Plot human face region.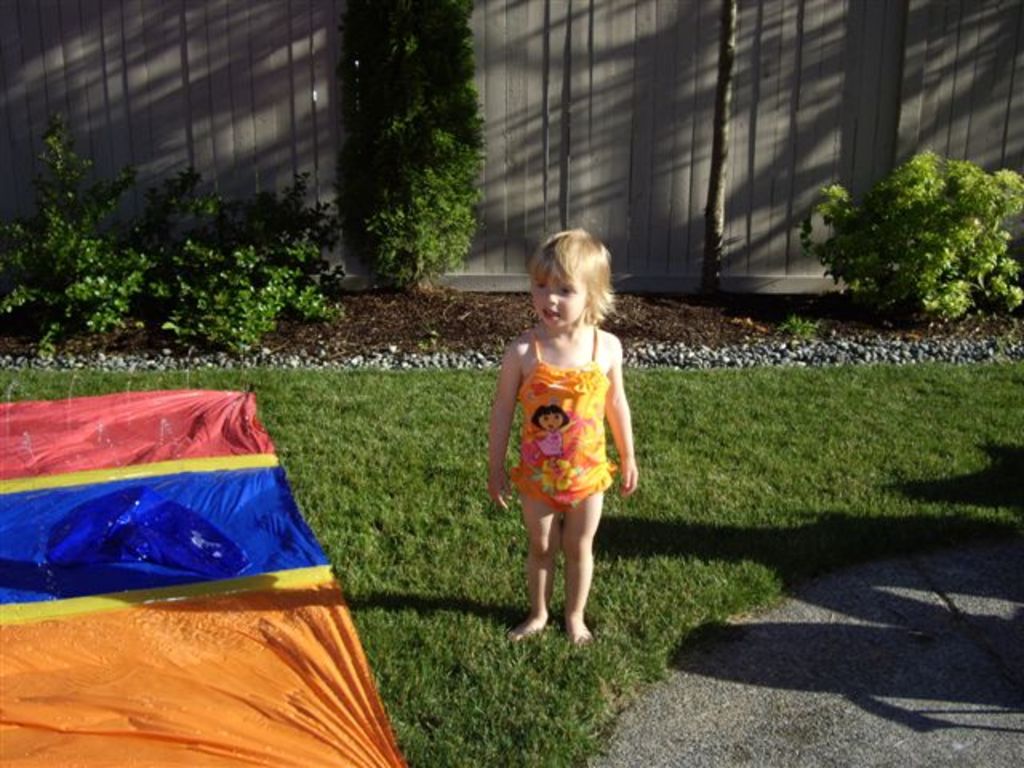
Plotted at select_region(541, 410, 565, 434).
